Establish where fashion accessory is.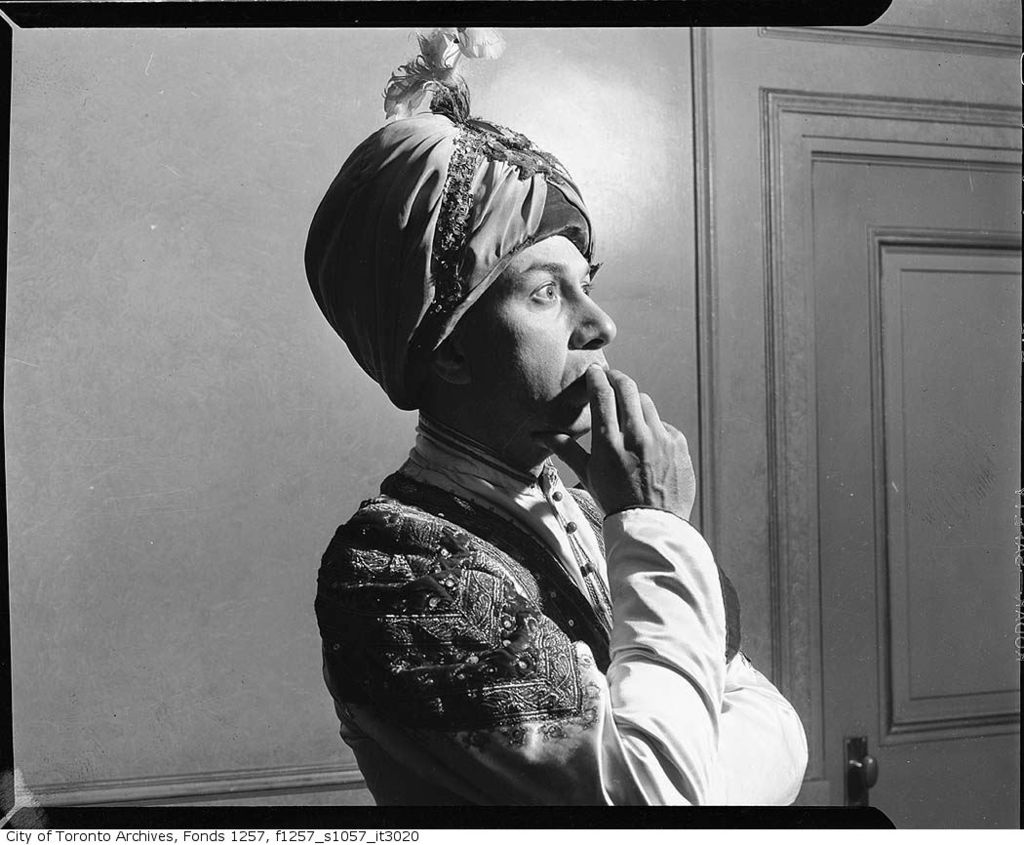
Established at l=305, t=29, r=606, b=412.
